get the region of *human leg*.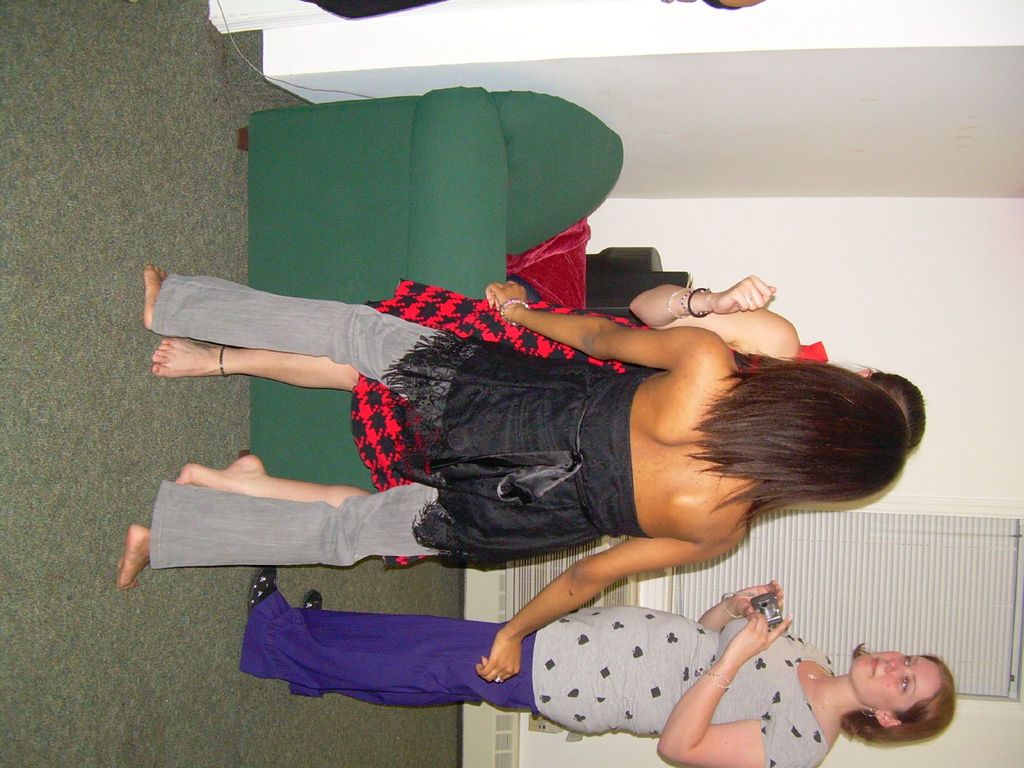
Rect(117, 516, 559, 582).
